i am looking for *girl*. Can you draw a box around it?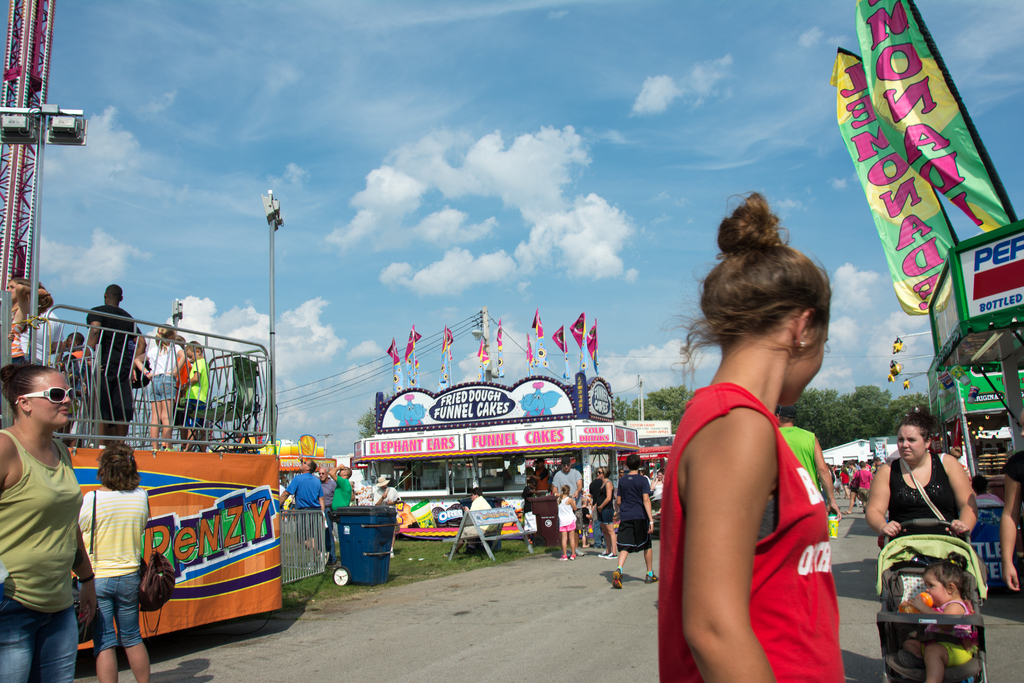
Sure, the bounding box is (132,324,186,453).
